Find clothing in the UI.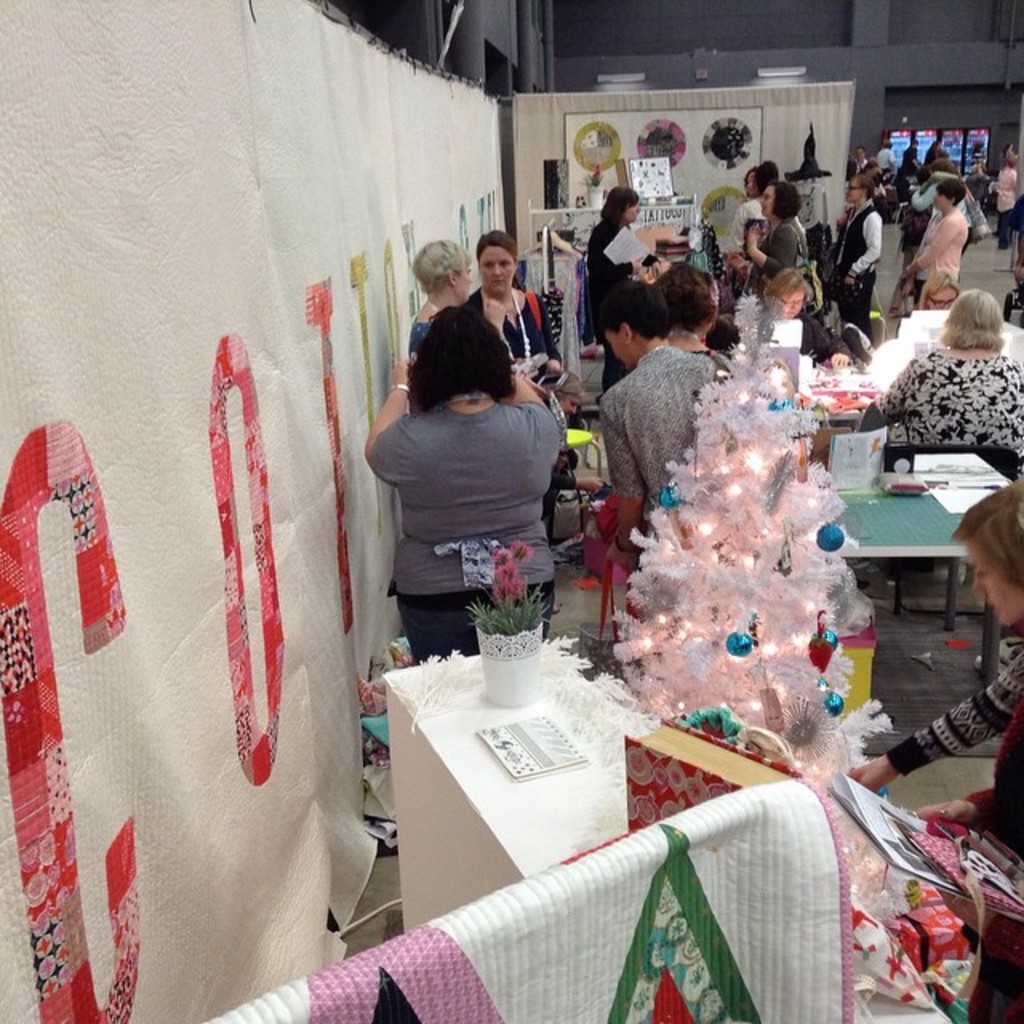
UI element at pyautogui.locateOnScreen(766, 222, 800, 277).
